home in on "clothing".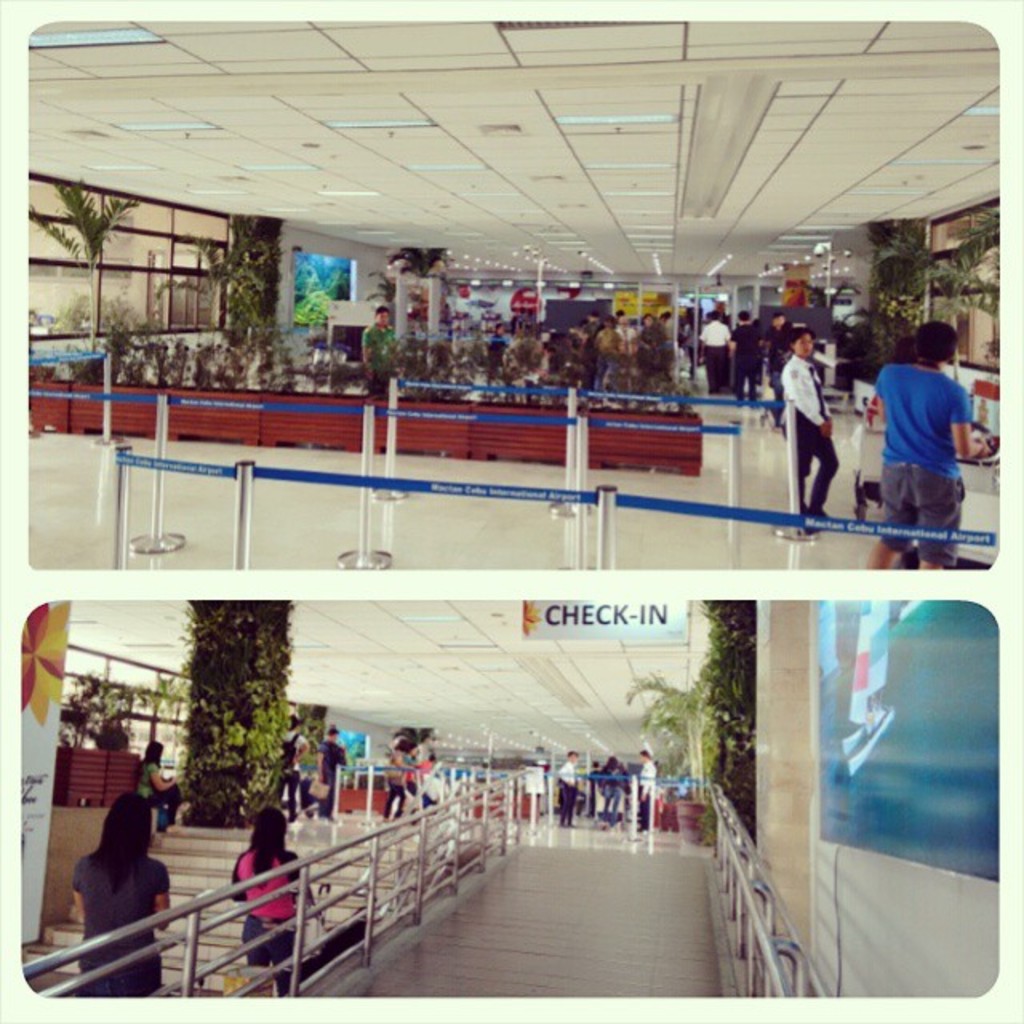
Homed in at x1=694, y1=309, x2=734, y2=400.
